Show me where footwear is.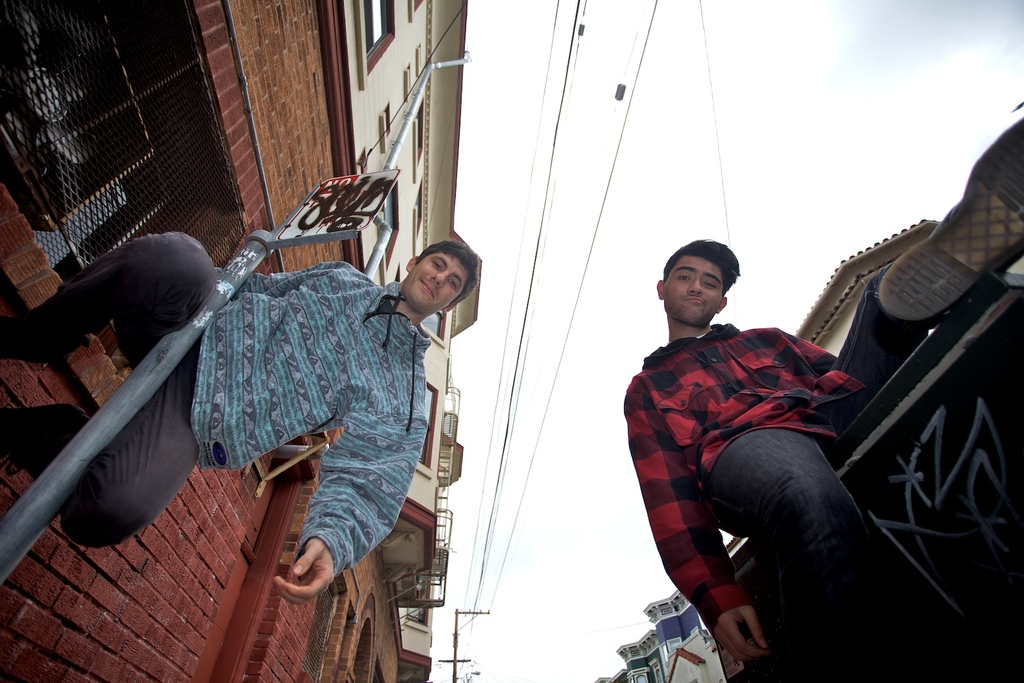
footwear is at [left=879, top=117, right=1023, bottom=330].
